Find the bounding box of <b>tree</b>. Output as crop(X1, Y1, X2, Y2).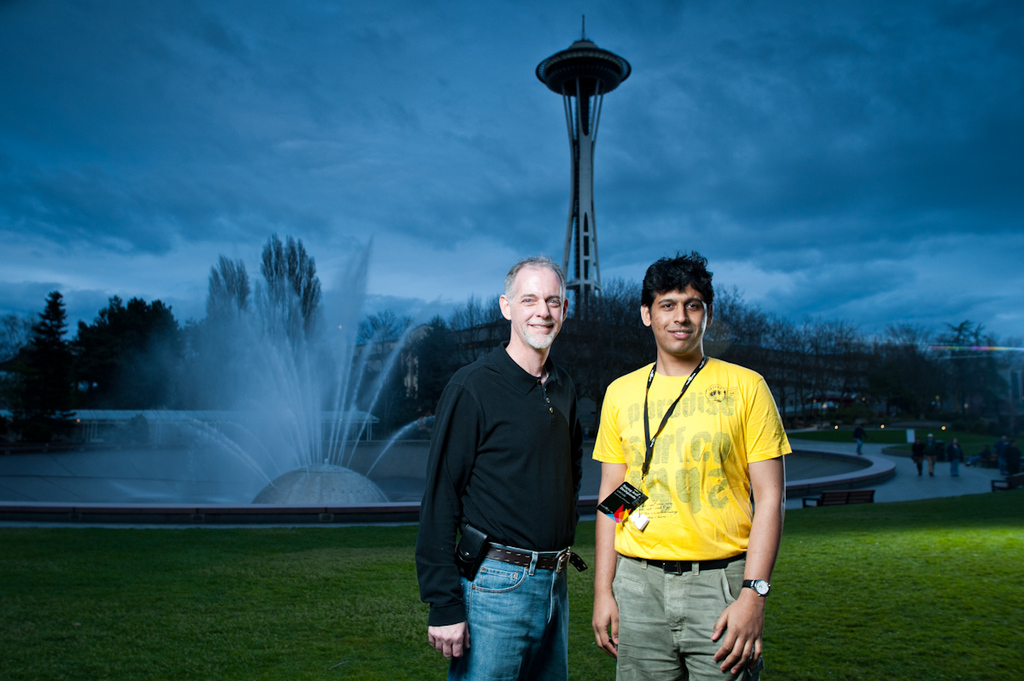
crop(265, 232, 334, 352).
